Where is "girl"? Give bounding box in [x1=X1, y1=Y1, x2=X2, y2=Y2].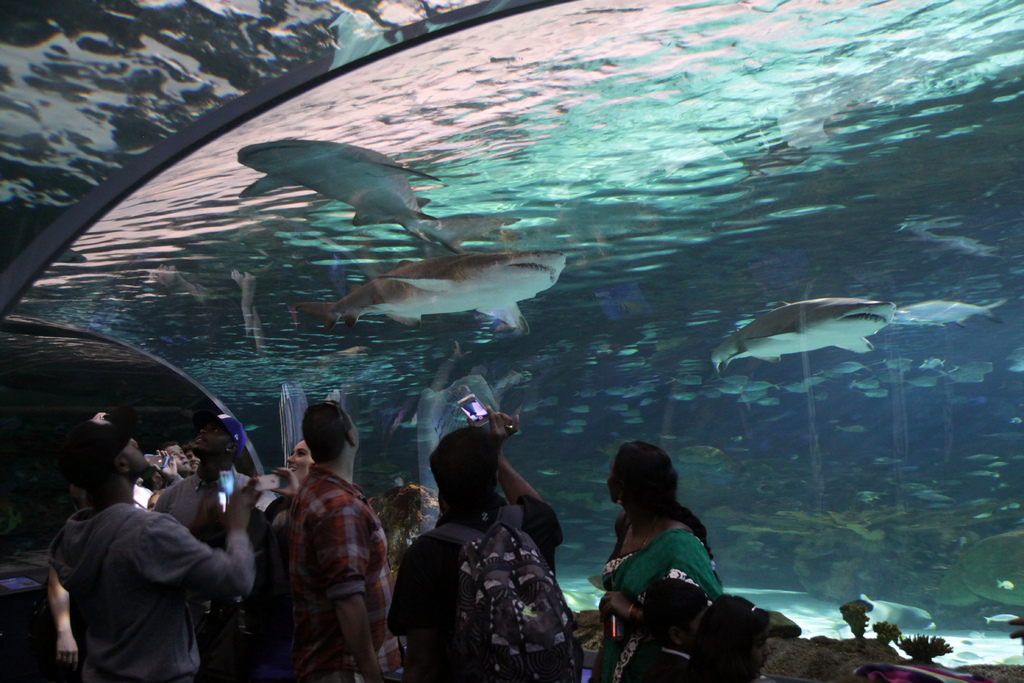
[x1=686, y1=592, x2=771, y2=682].
